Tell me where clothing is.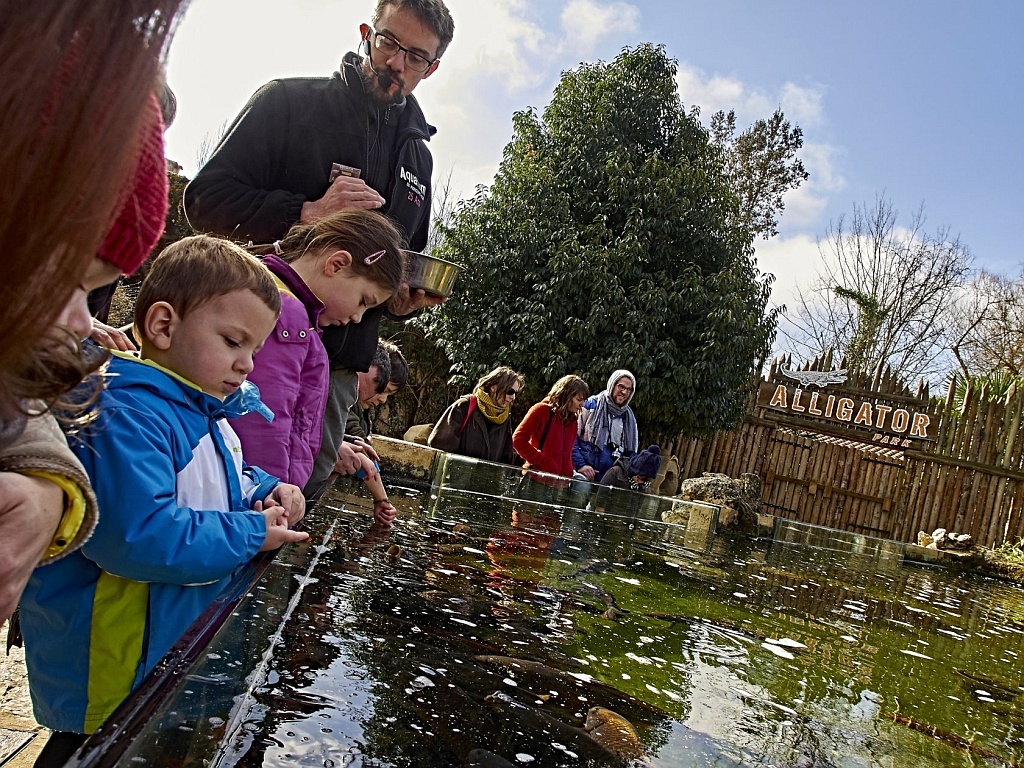
clothing is at 575, 365, 639, 488.
